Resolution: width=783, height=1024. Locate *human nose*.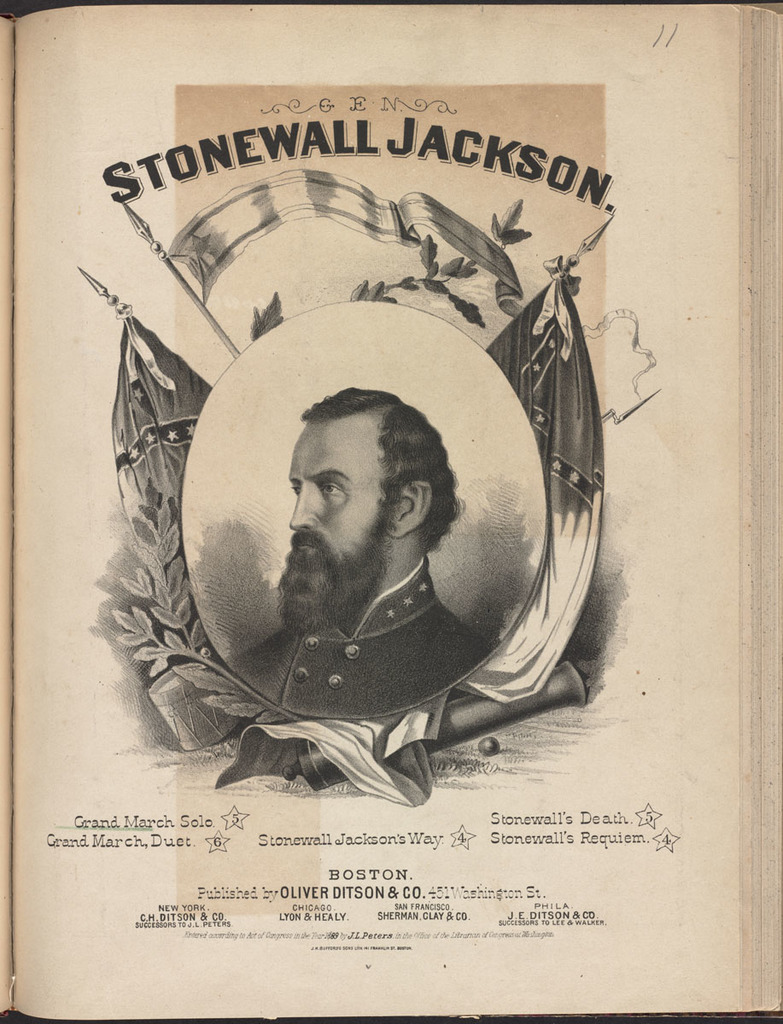
Rect(289, 485, 318, 529).
